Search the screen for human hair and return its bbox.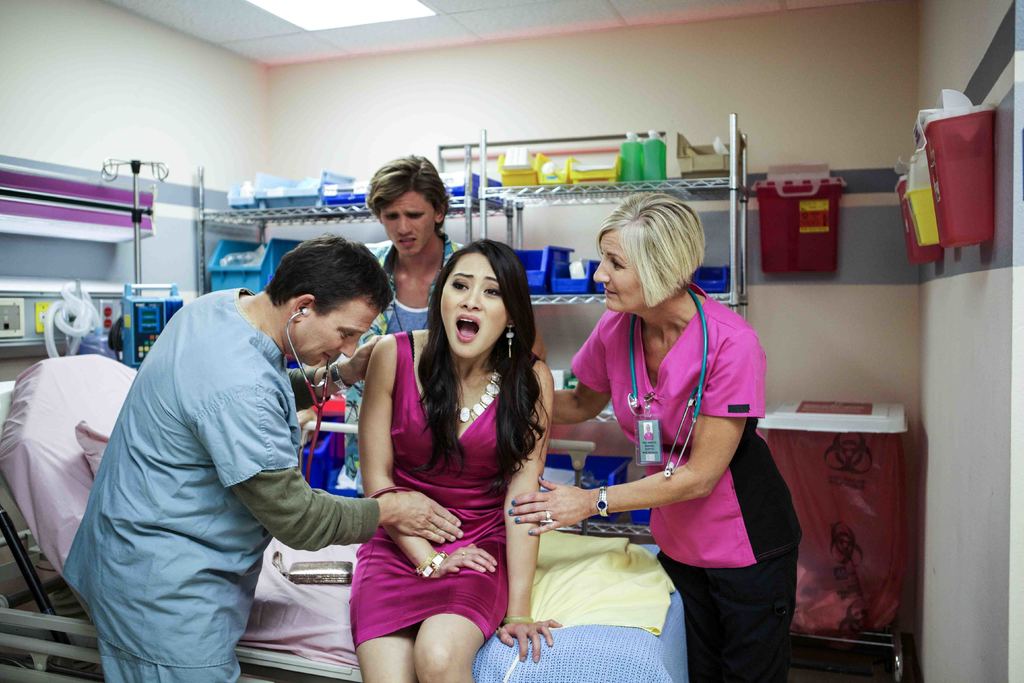
Found: x1=600, y1=190, x2=712, y2=334.
